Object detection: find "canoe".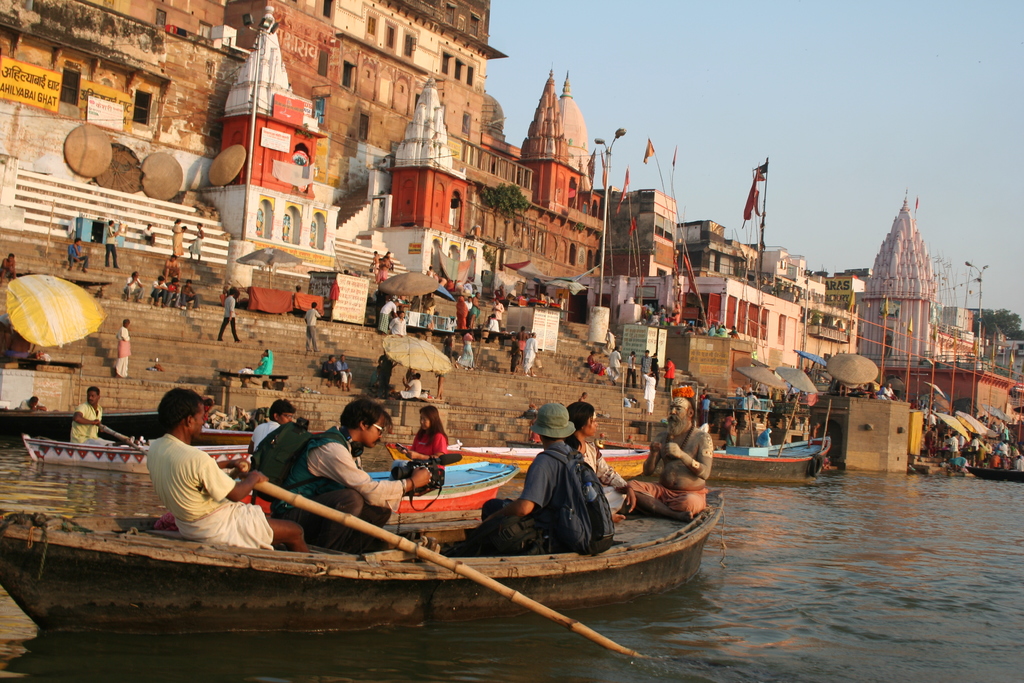
[385, 444, 652, 482].
